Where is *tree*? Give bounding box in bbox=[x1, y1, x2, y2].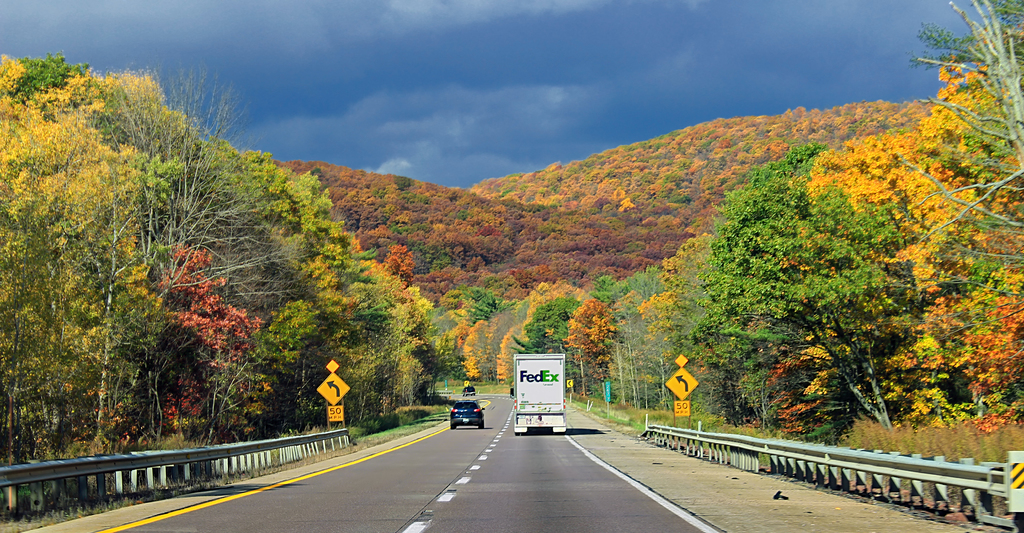
bbox=[20, 135, 154, 430].
